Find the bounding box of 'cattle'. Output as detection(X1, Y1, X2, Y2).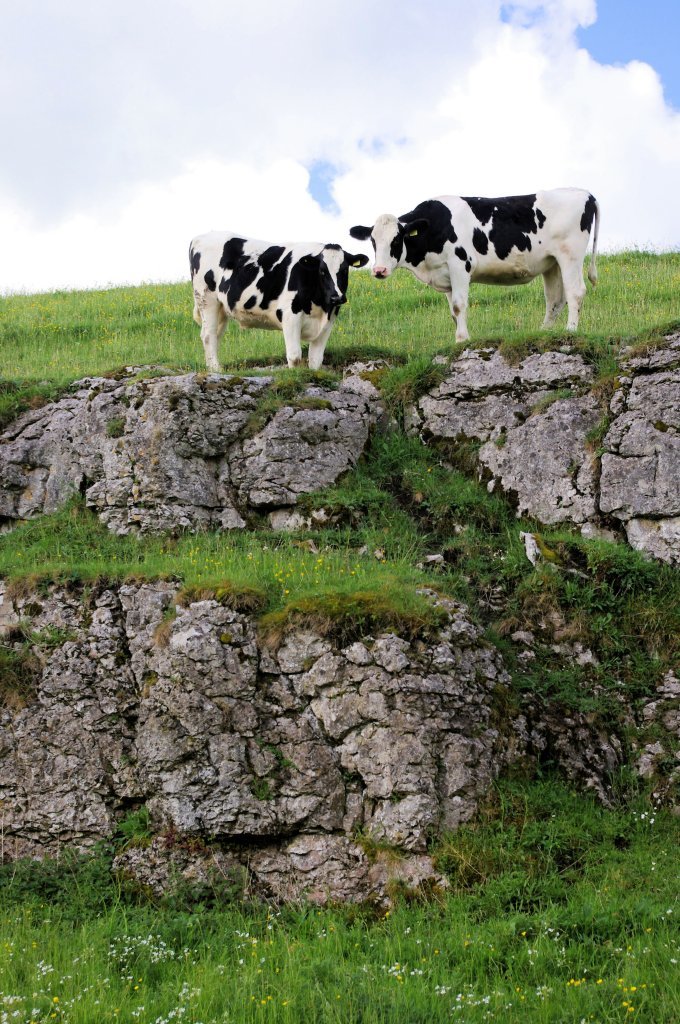
detection(357, 190, 594, 337).
